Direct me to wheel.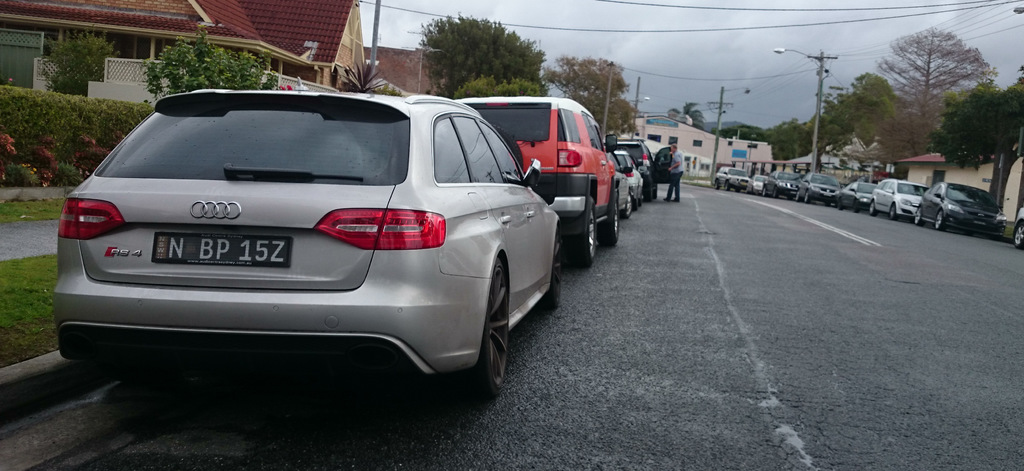
Direction: pyautogui.locateOnScreen(794, 191, 798, 200).
